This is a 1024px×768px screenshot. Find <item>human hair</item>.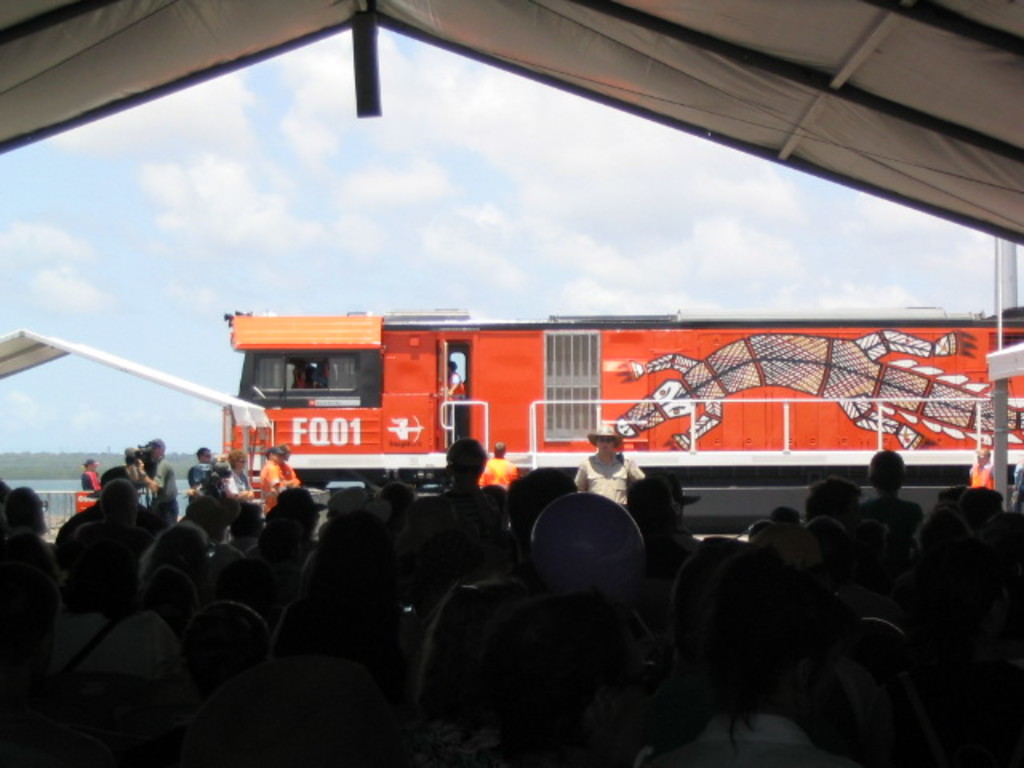
Bounding box: (800,474,862,523).
